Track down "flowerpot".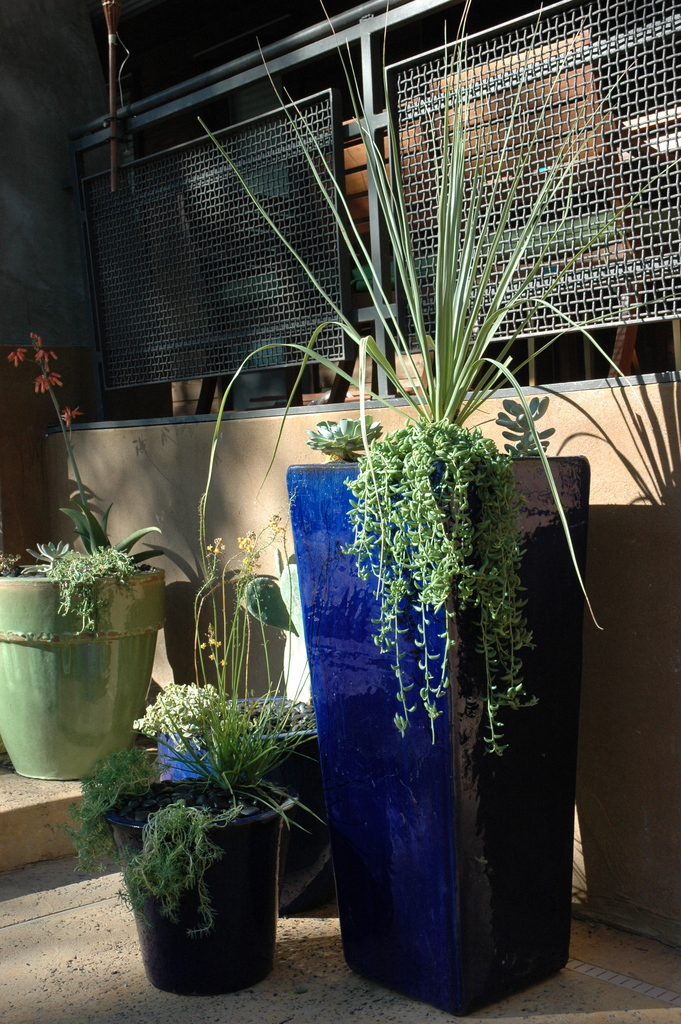
Tracked to 163 581 294 700.
